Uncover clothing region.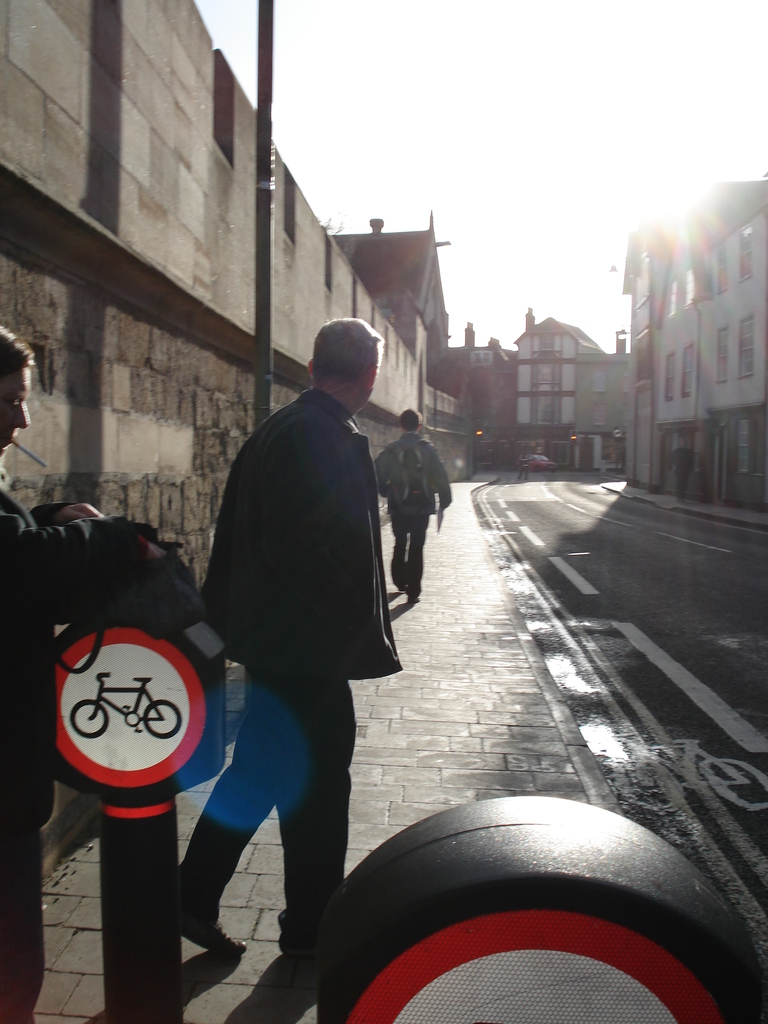
Uncovered: bbox=(0, 480, 163, 1022).
